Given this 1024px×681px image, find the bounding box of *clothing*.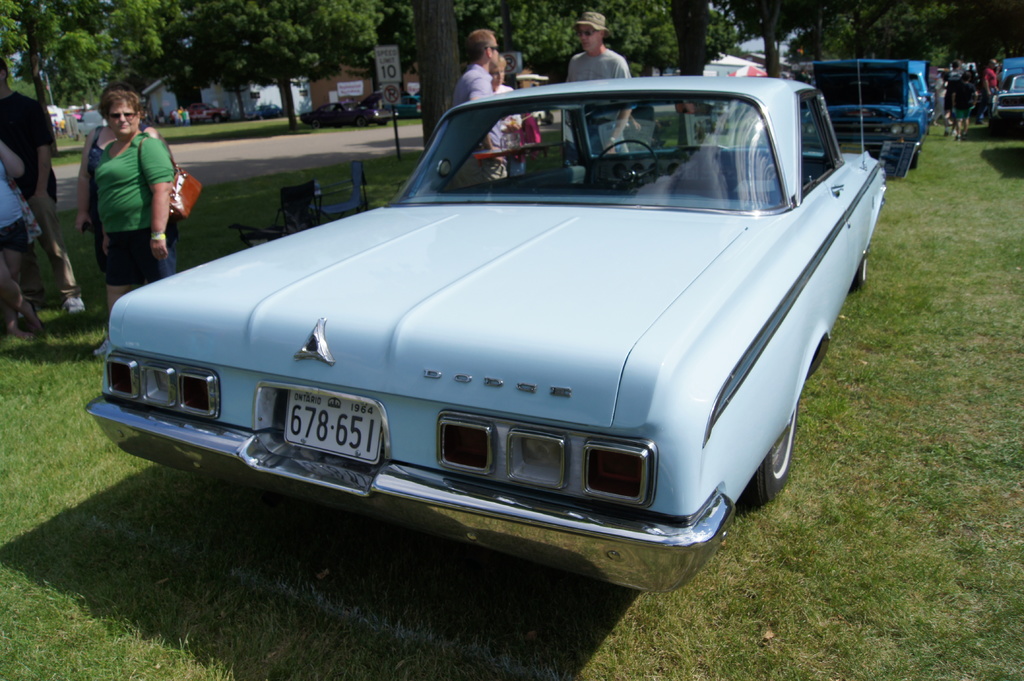
[0, 170, 28, 257].
